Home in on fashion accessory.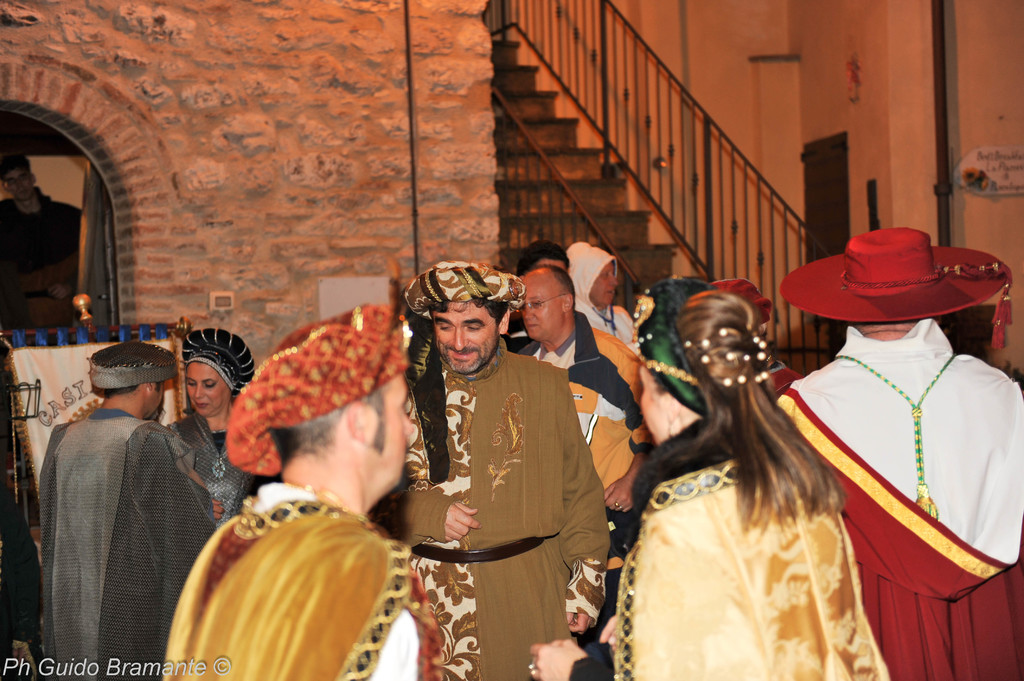
Homed in at <bbox>221, 303, 417, 469</bbox>.
